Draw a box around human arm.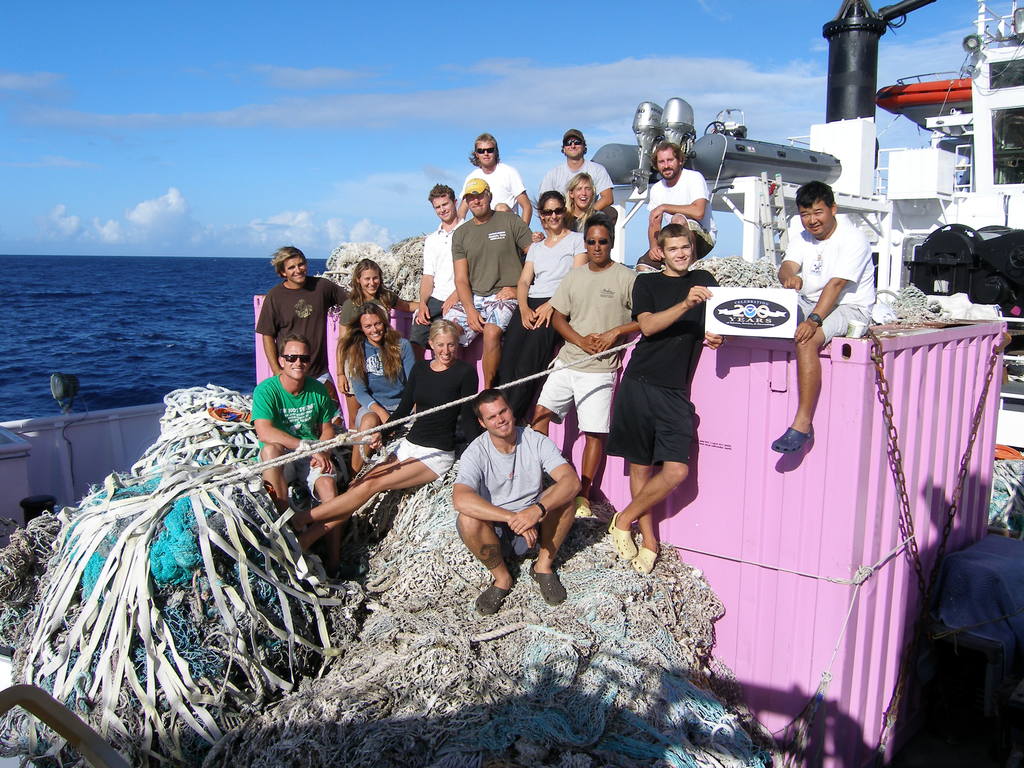
(left=367, top=364, right=414, bottom=451).
